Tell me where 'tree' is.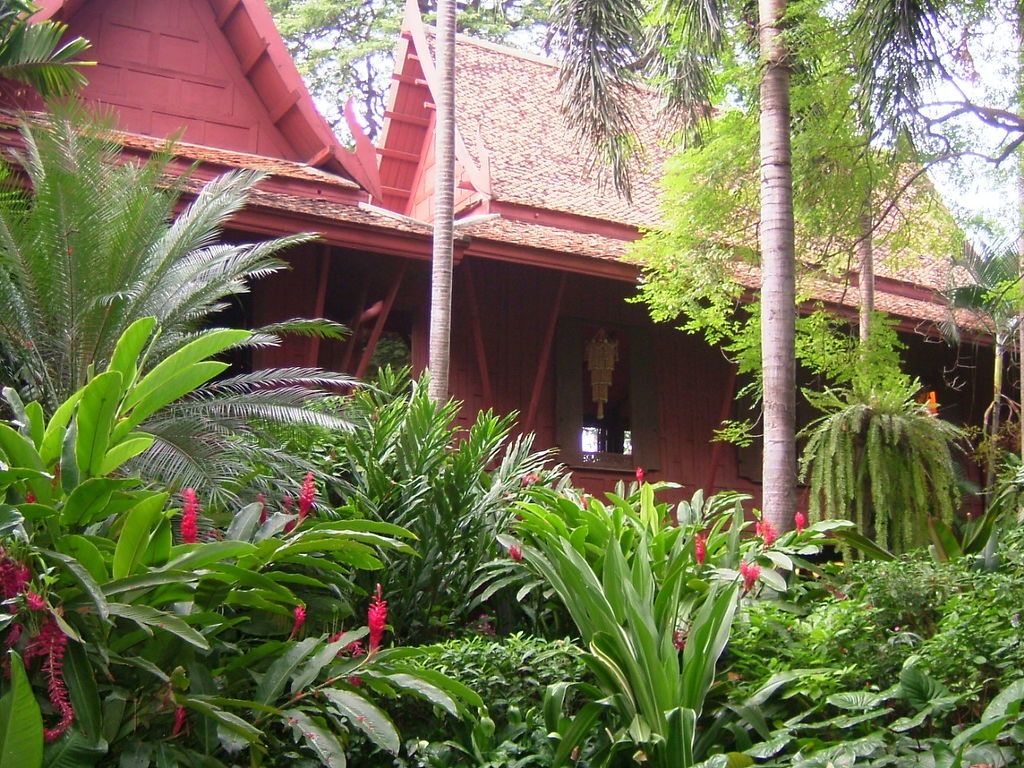
'tree' is at x1=539, y1=0, x2=942, y2=585.
